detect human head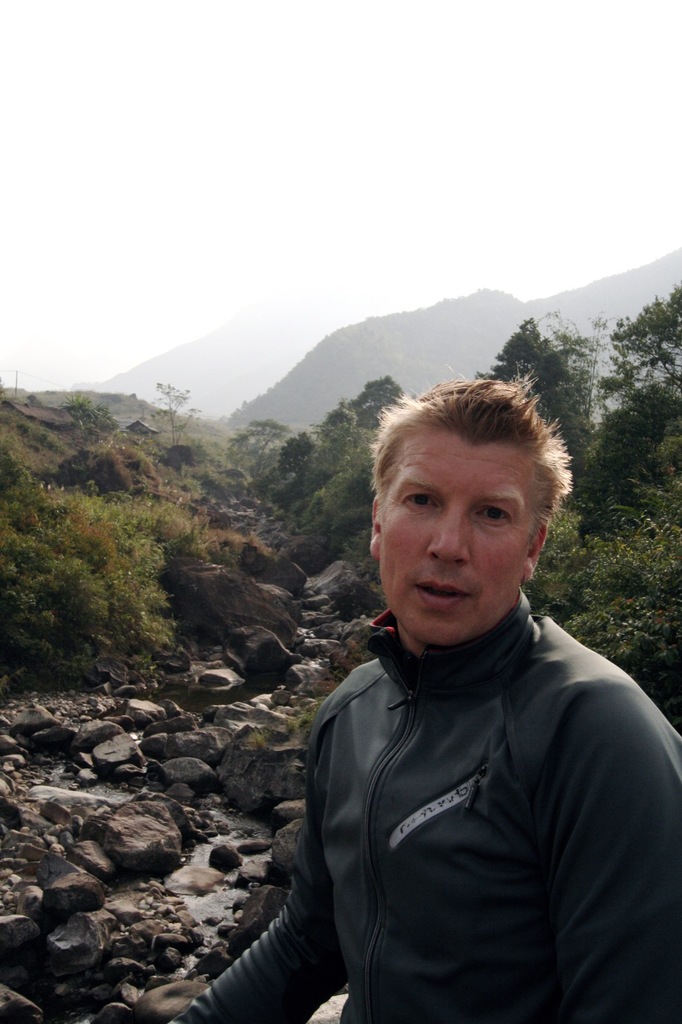
(378,368,565,618)
